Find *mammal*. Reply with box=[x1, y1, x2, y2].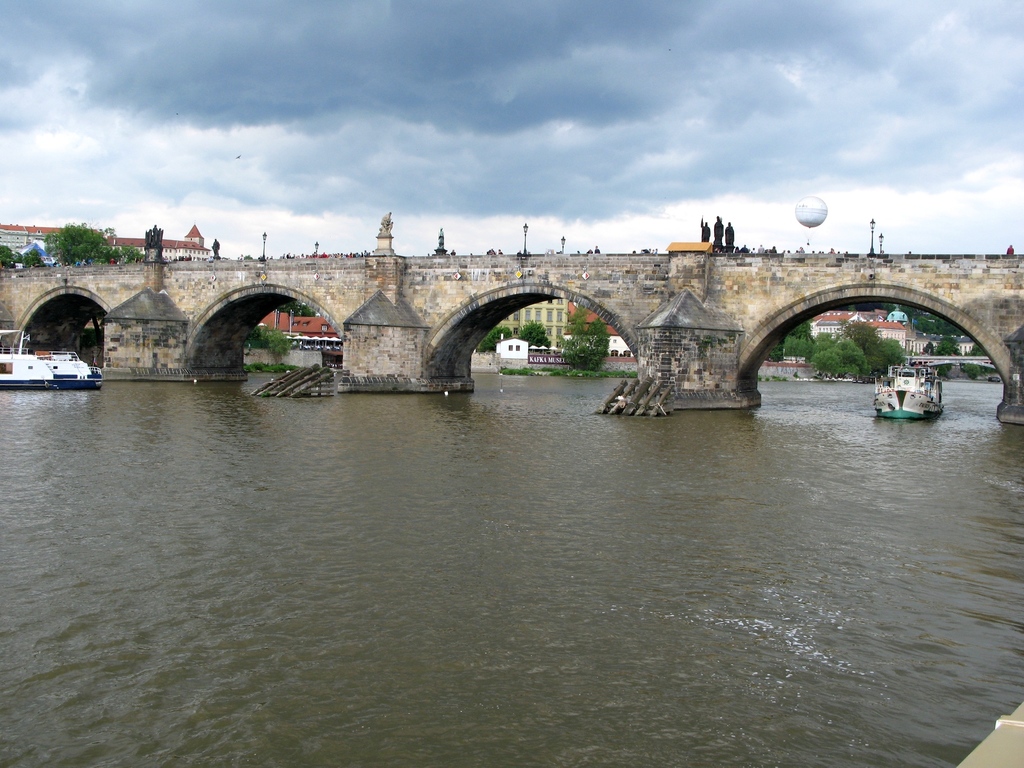
box=[31, 259, 40, 267].
